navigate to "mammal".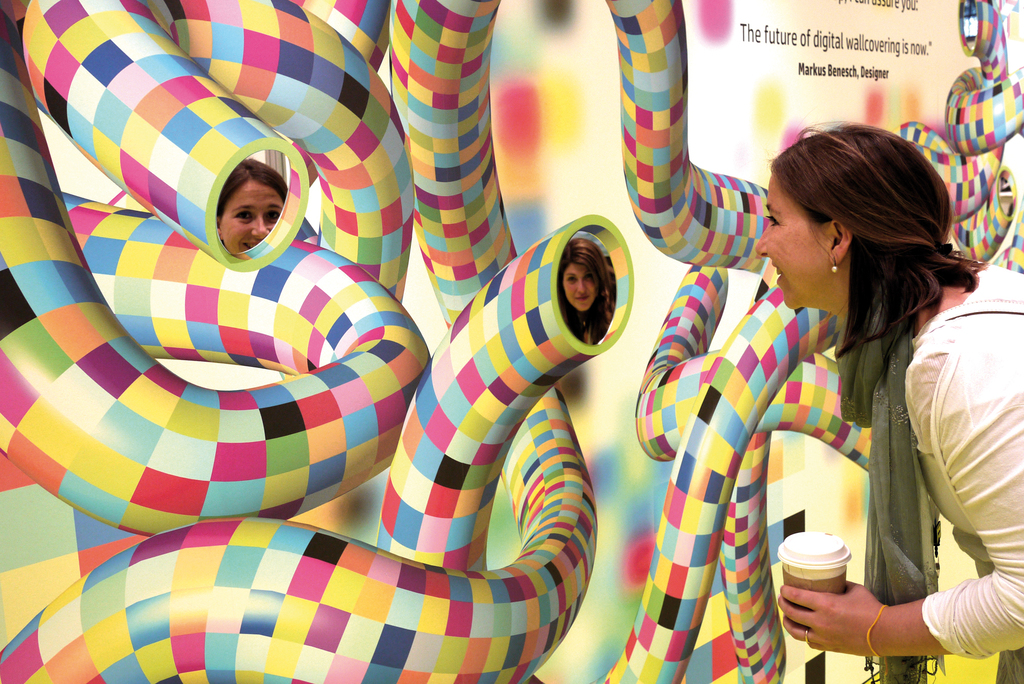
Navigation target: 216 159 289 258.
